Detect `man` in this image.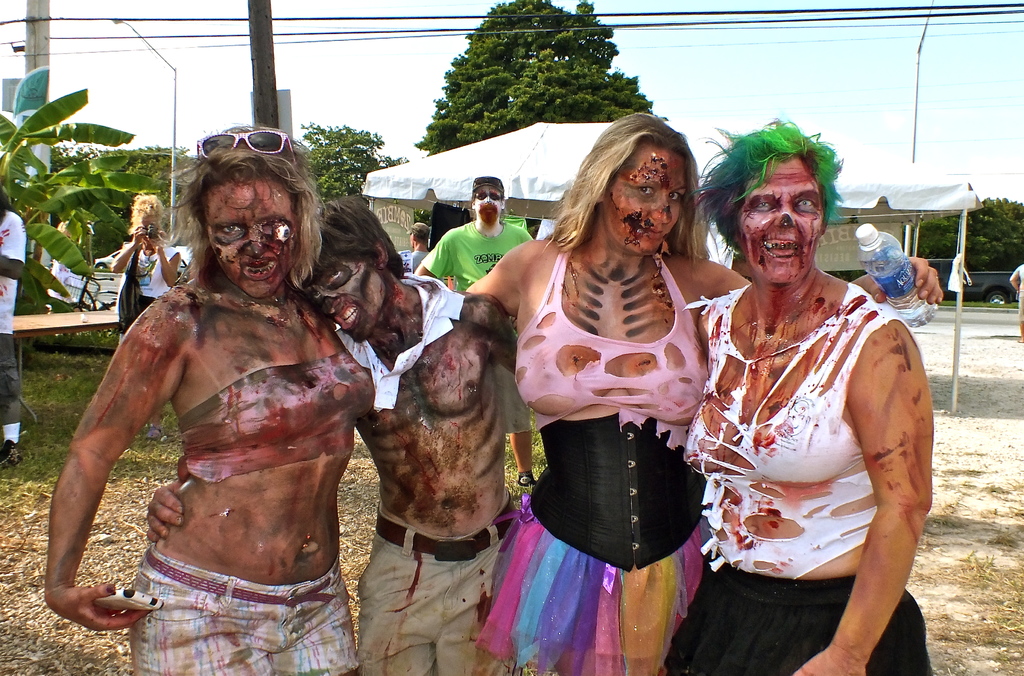
Detection: region(413, 175, 540, 490).
